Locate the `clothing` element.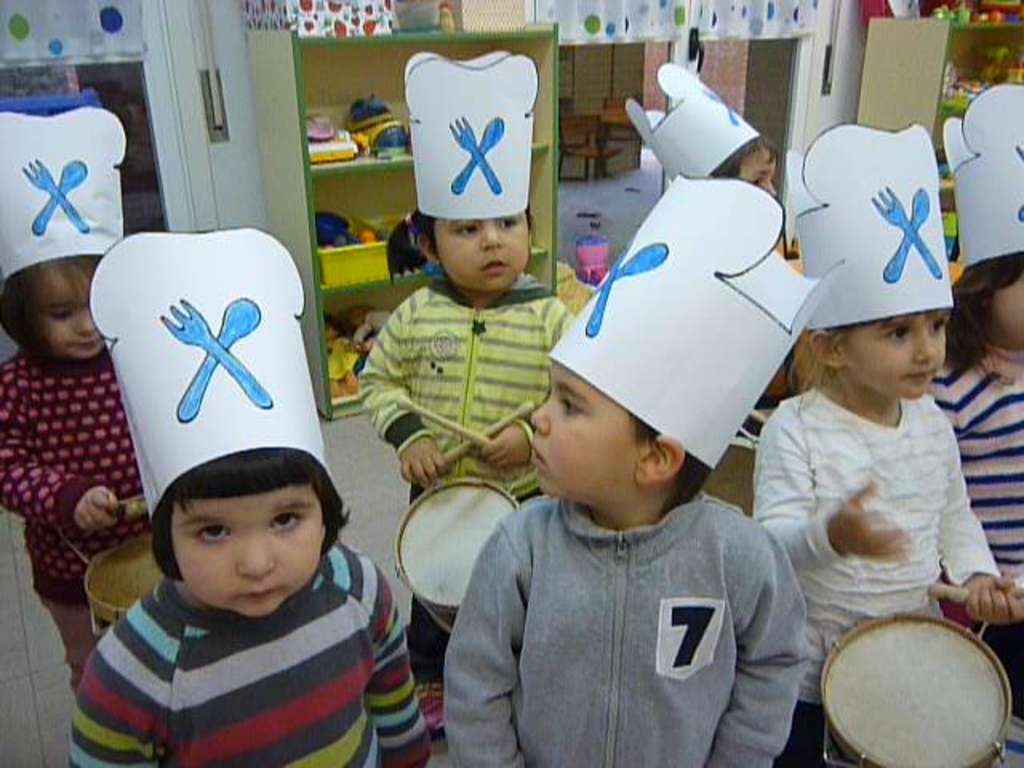
Element bbox: pyautogui.locateOnScreen(749, 382, 998, 766).
